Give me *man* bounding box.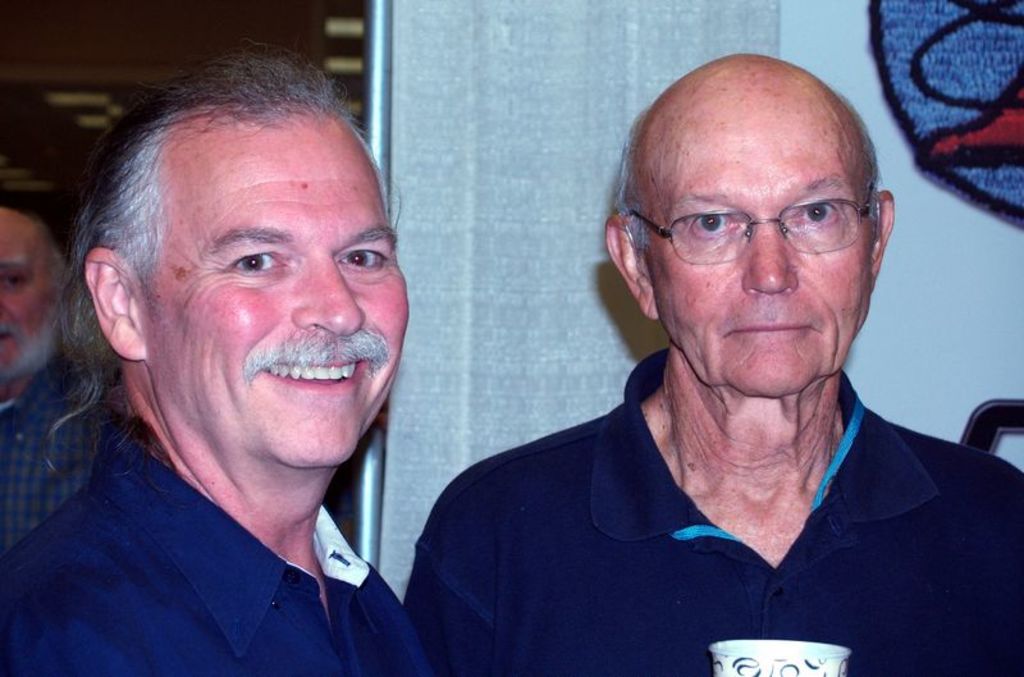
(left=0, top=35, right=435, bottom=676).
